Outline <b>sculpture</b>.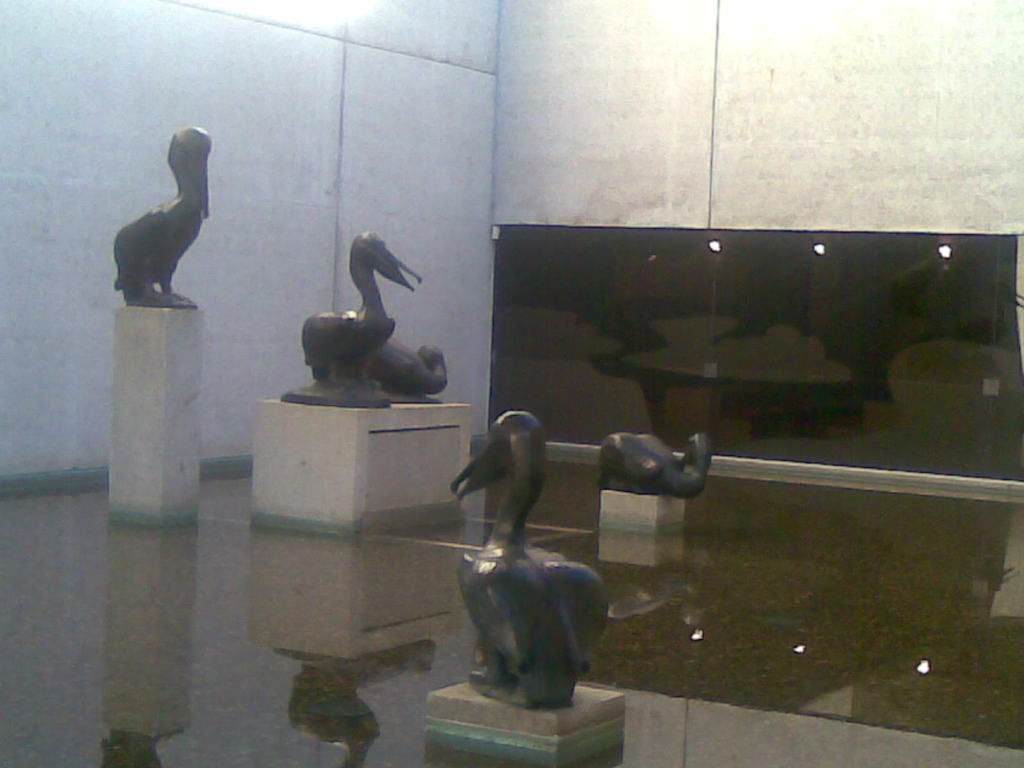
Outline: [615,435,716,487].
